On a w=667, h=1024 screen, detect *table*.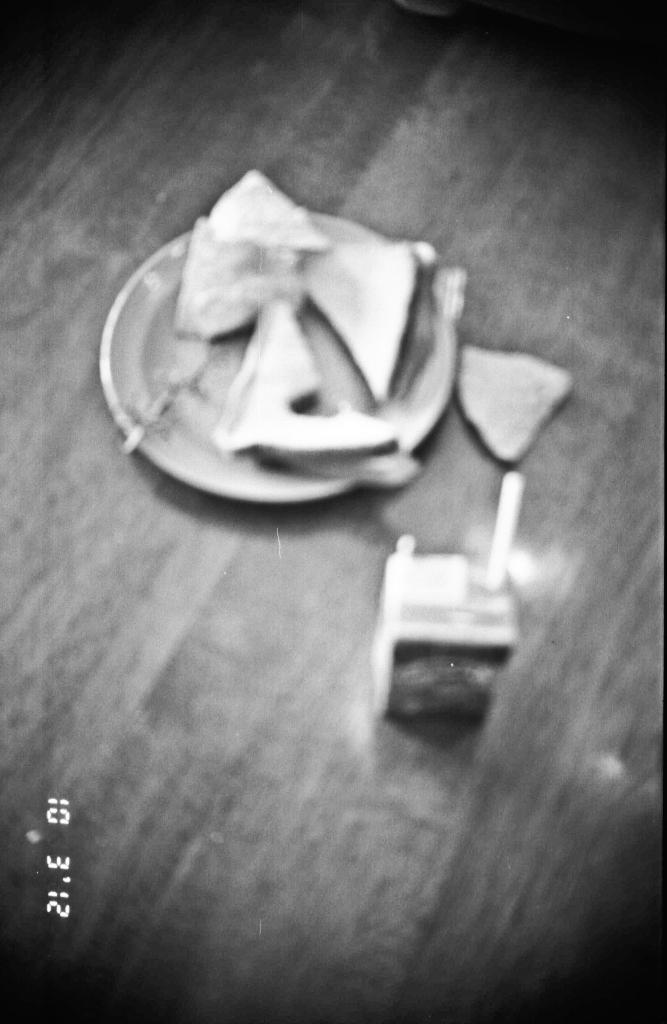
detection(0, 0, 666, 1023).
